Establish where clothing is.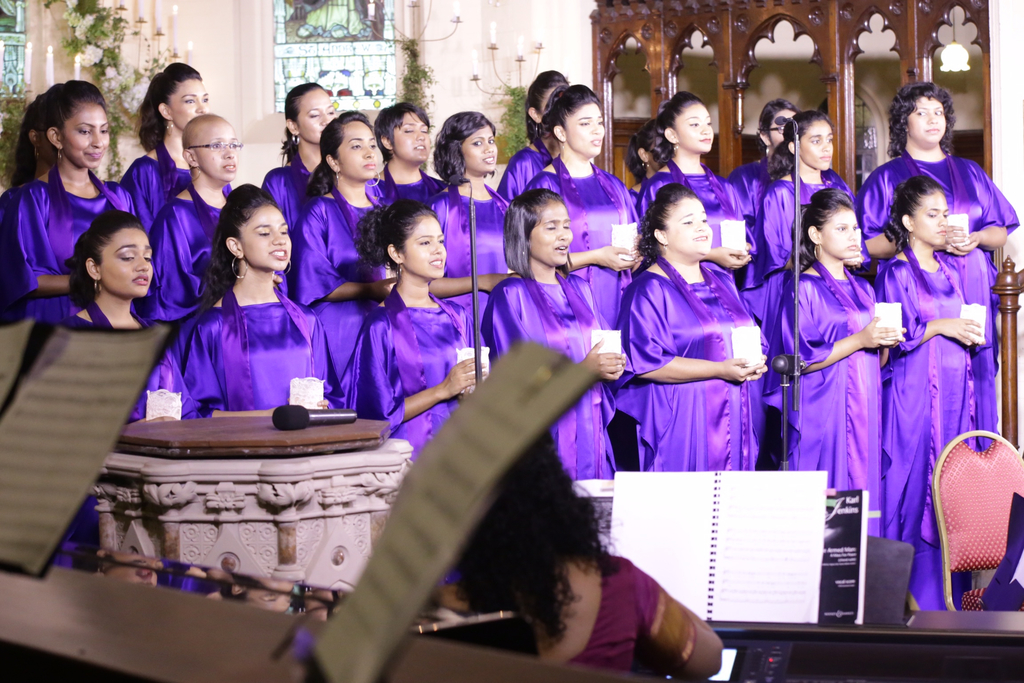
Established at 607:243:776:478.
